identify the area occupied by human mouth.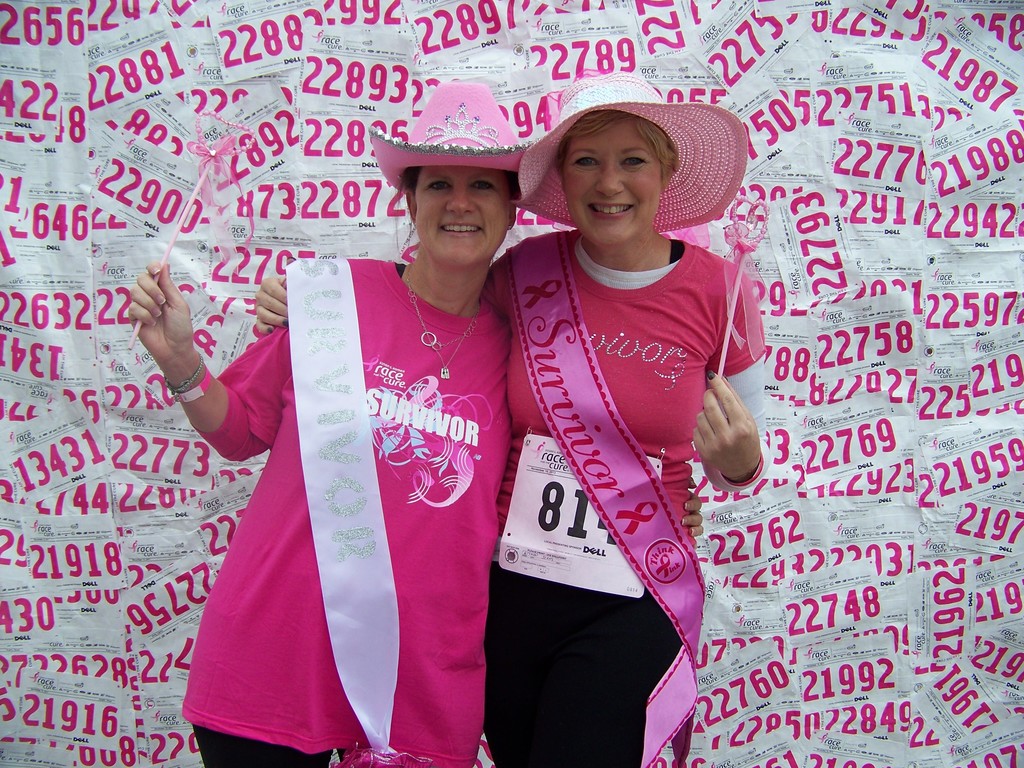
Area: 440/221/481/235.
